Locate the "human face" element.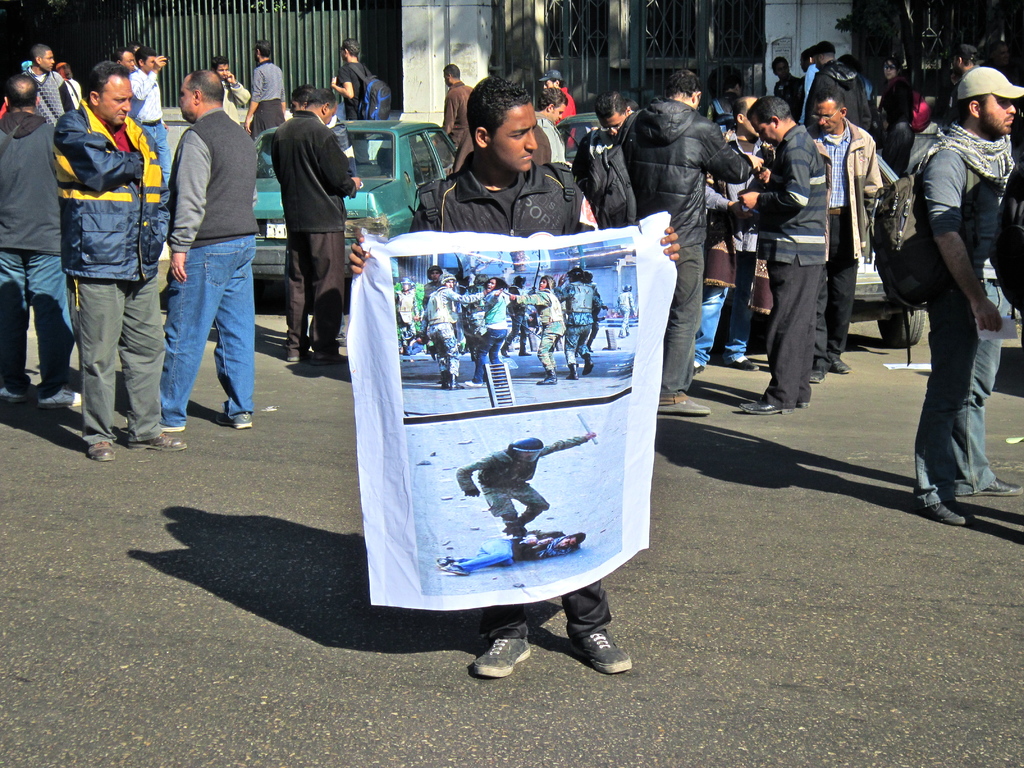
Element bbox: rect(490, 101, 538, 171).
